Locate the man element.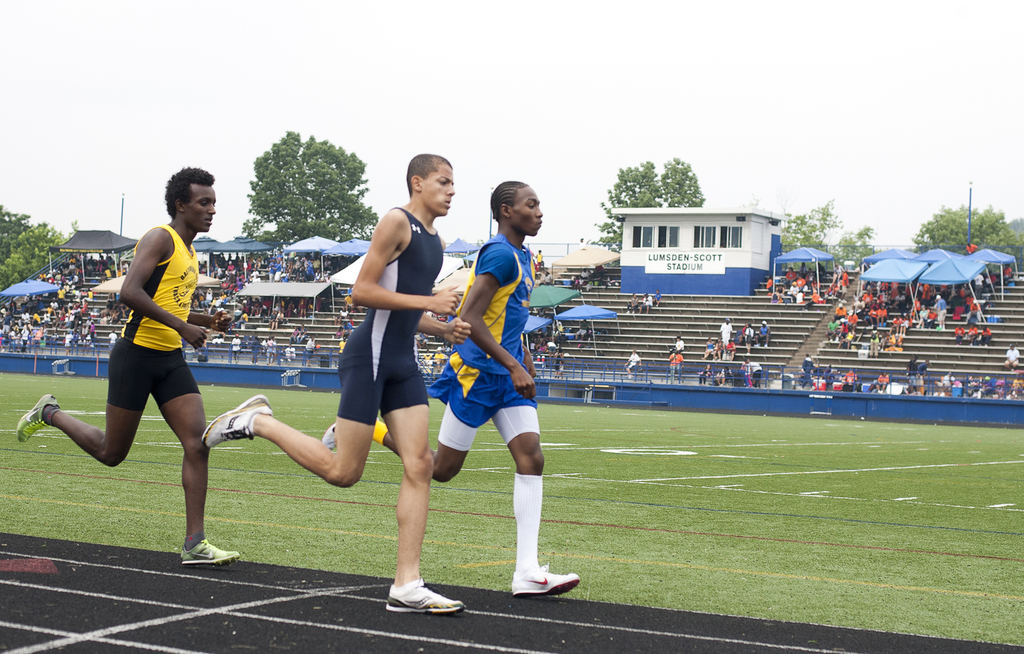
Element bbox: 917 358 930 387.
